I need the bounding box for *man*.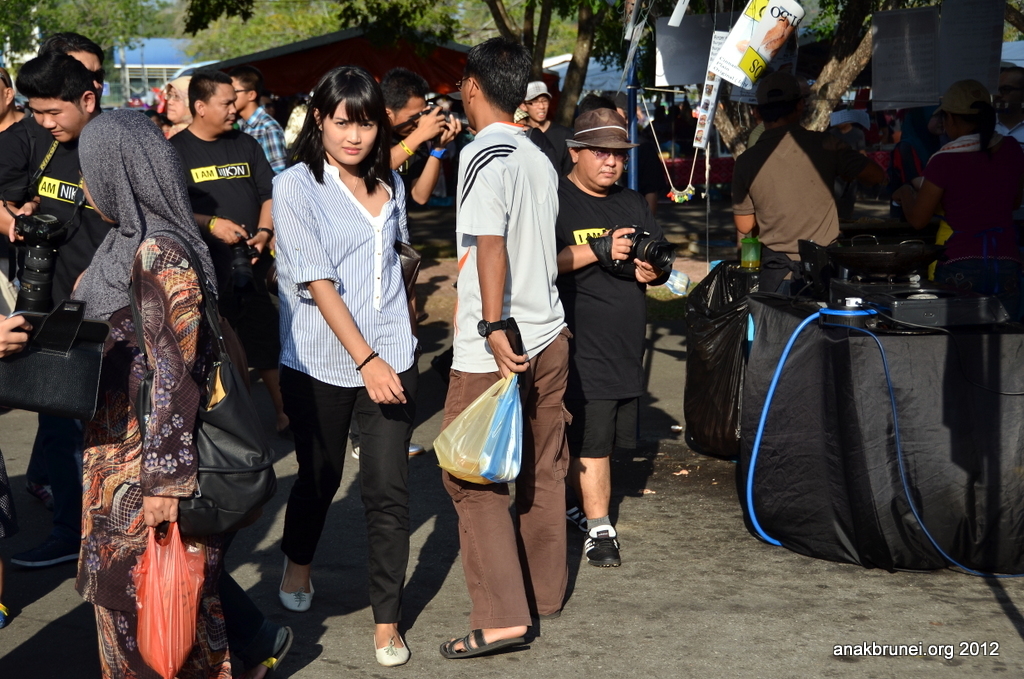
Here it is: [396,72,460,305].
